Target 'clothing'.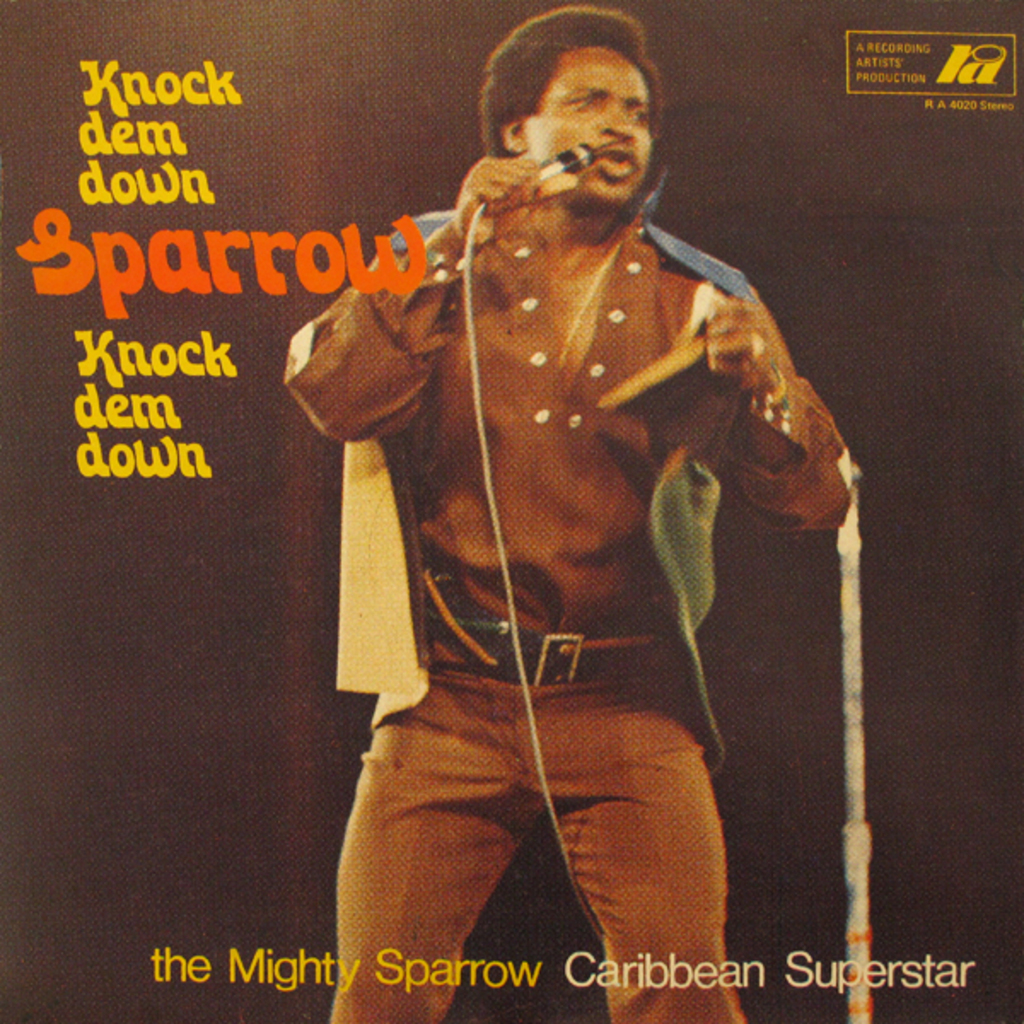
Target region: <box>285,210,852,1022</box>.
